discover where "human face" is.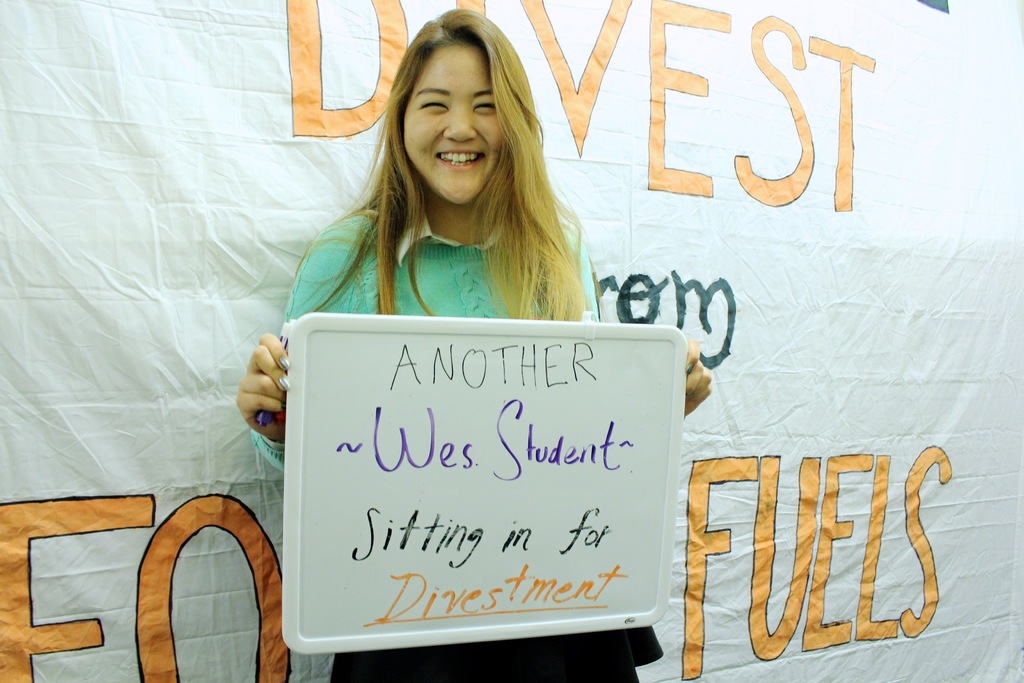
Discovered at <box>406,38,495,201</box>.
